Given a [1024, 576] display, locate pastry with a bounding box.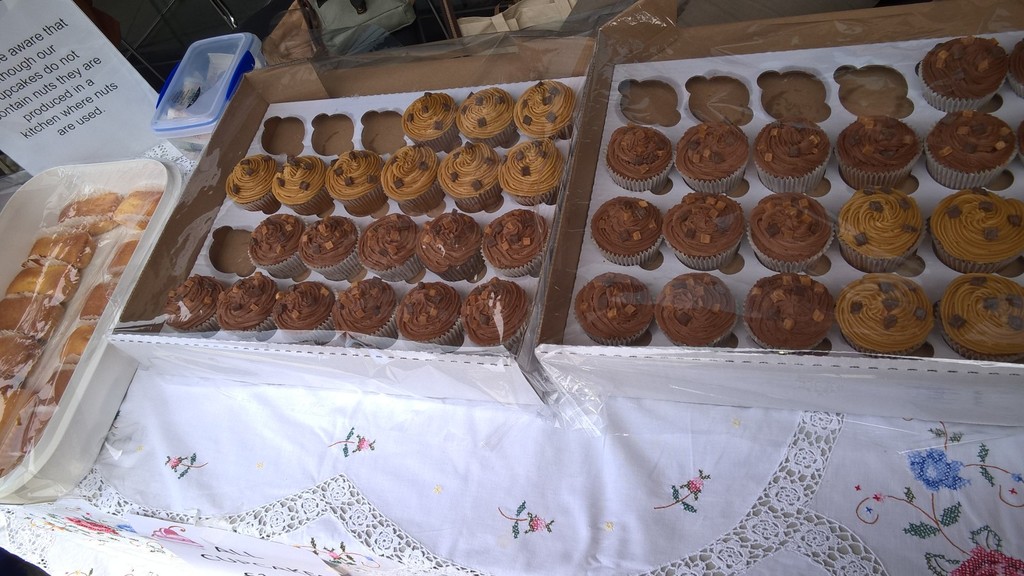
Located: (400,93,461,140).
